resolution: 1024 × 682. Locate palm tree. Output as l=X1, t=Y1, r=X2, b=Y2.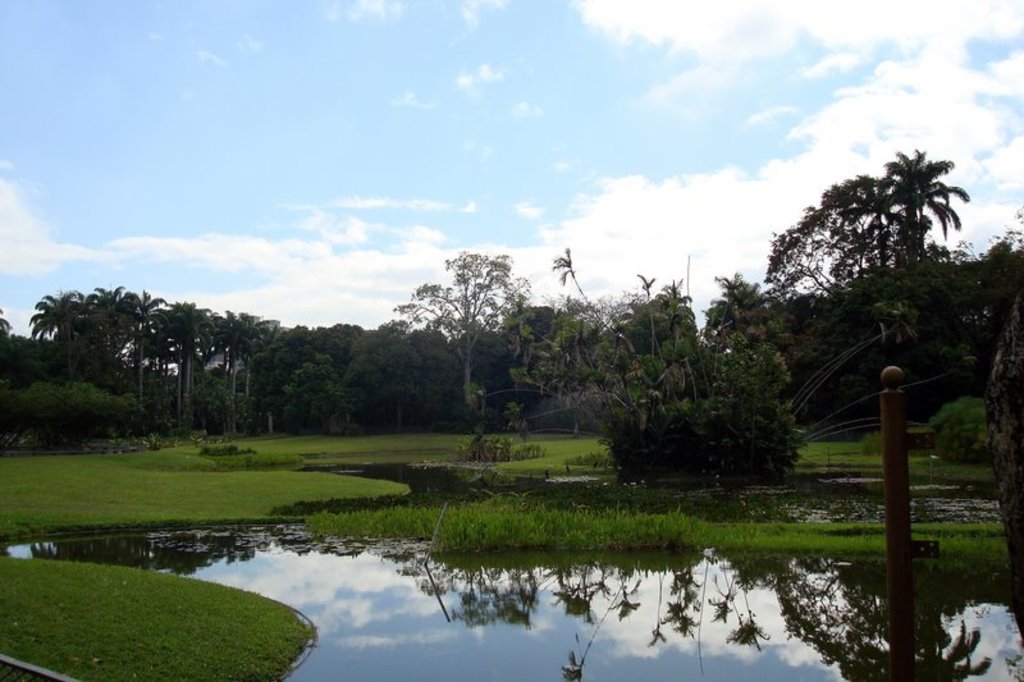
l=193, t=319, r=262, b=404.
